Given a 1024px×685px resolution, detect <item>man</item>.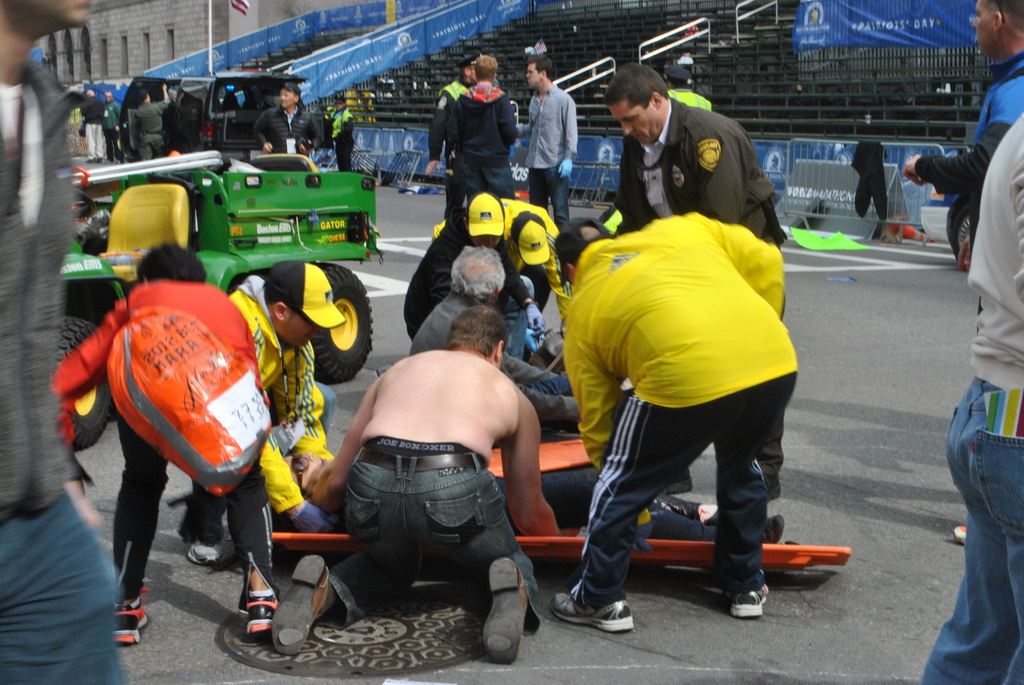
x1=136, y1=81, x2=170, y2=162.
